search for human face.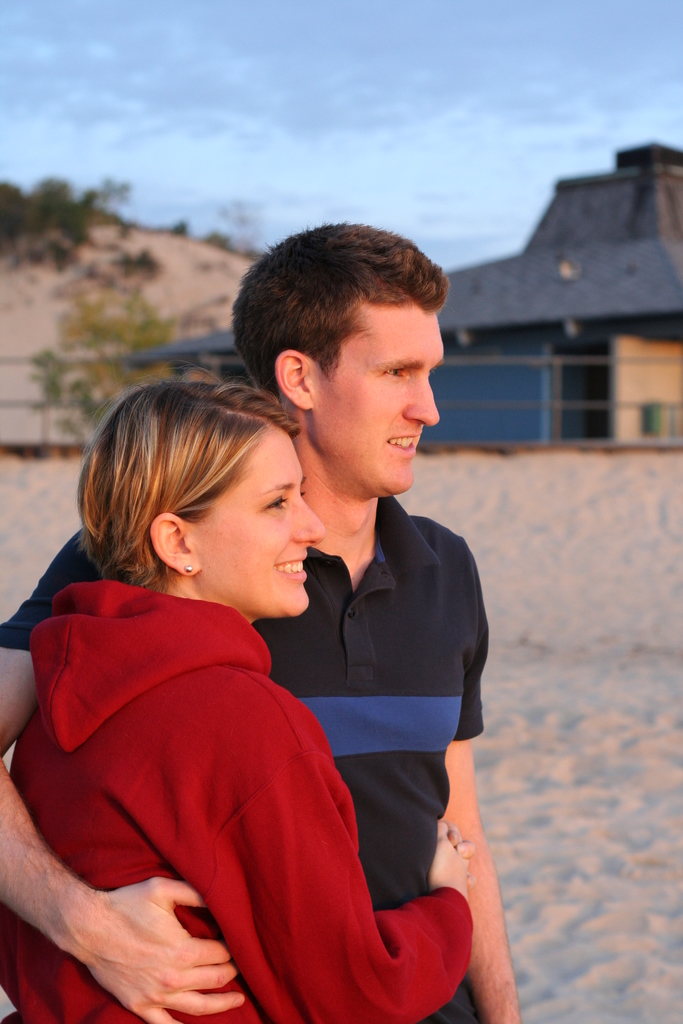
Found at Rect(317, 301, 449, 490).
